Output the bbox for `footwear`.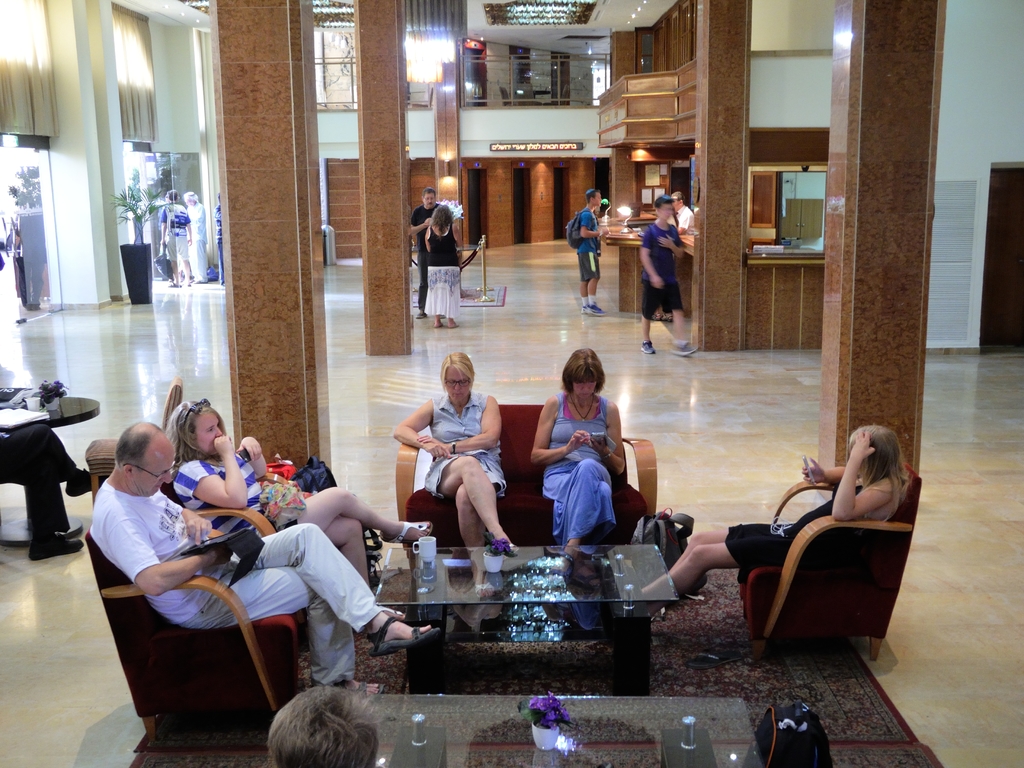
bbox=(68, 468, 102, 499).
